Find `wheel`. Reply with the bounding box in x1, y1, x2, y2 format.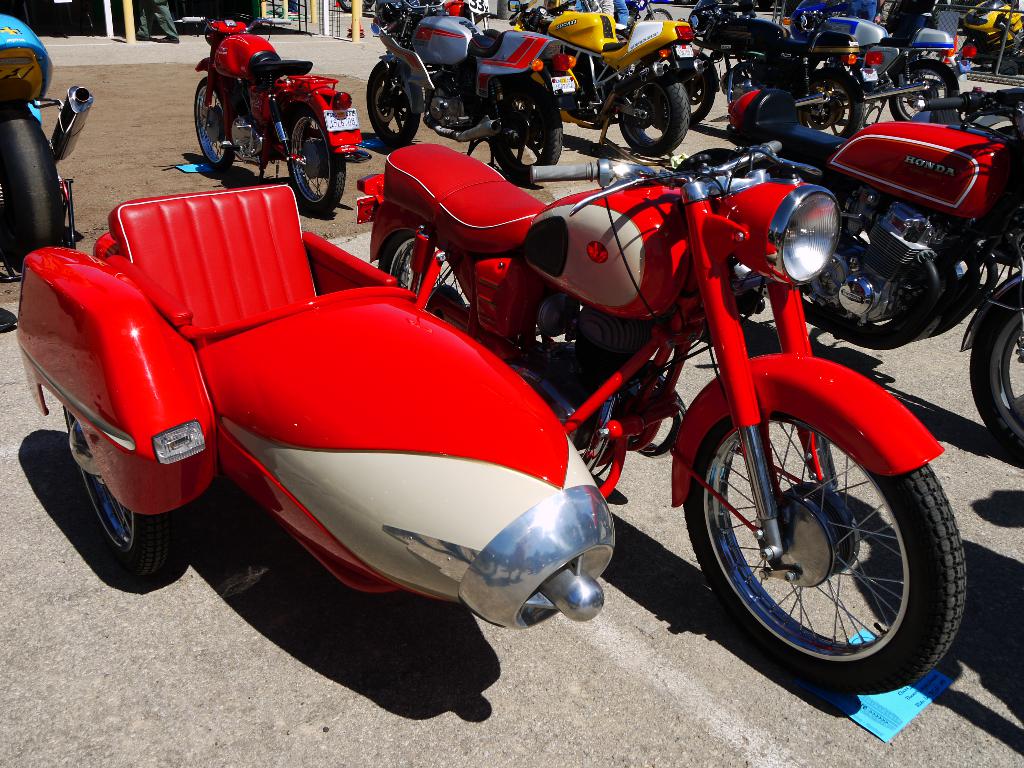
287, 106, 348, 217.
